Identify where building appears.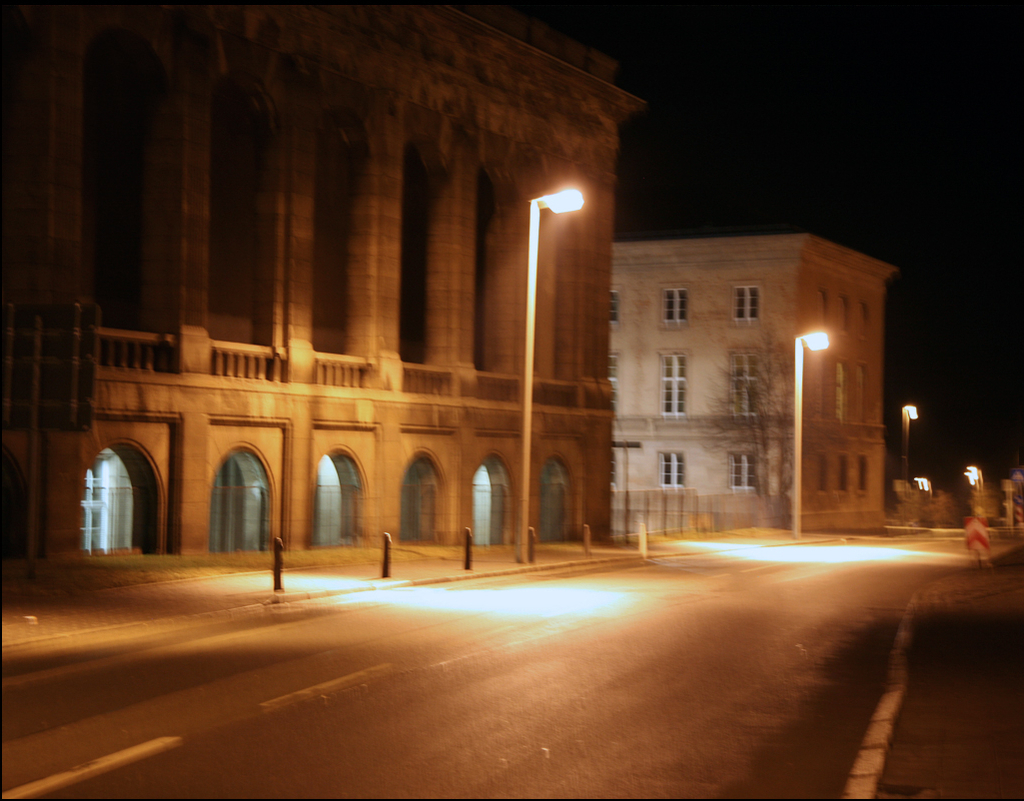
Appears at {"left": 0, "top": 0, "right": 648, "bottom": 580}.
